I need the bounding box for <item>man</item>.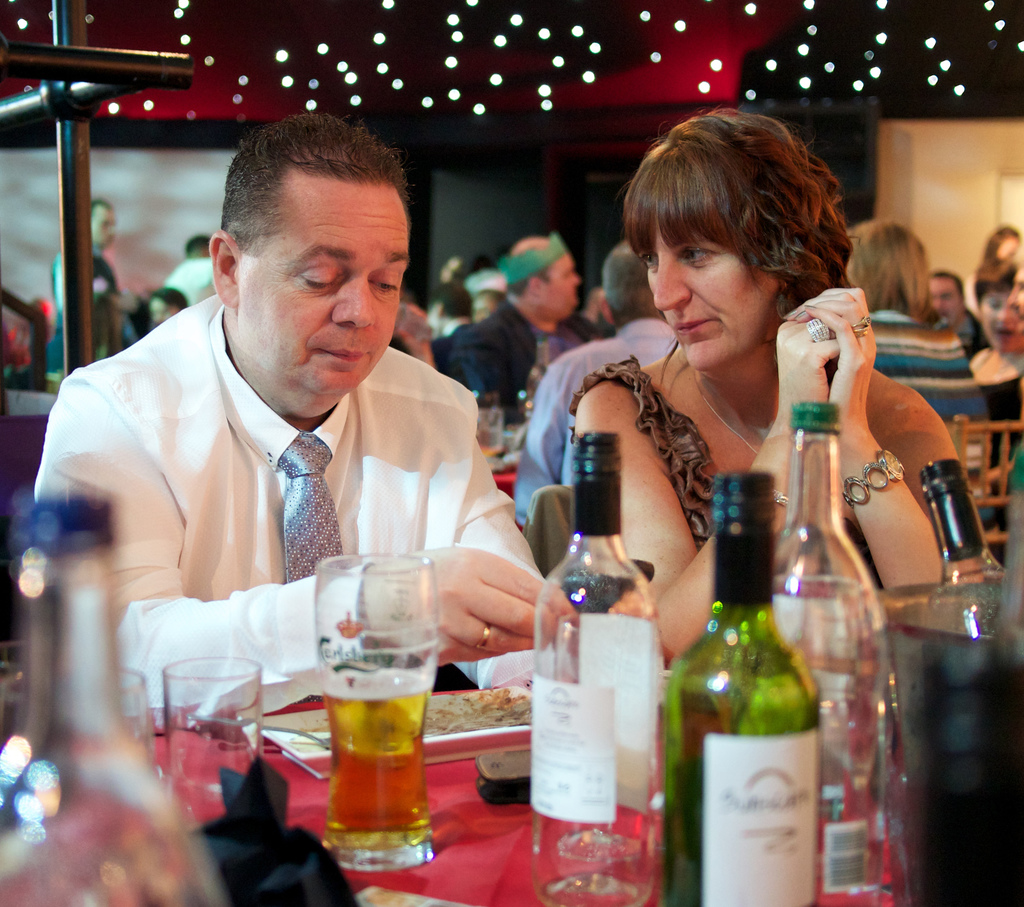
Here it is: [x1=442, y1=232, x2=586, y2=426].
